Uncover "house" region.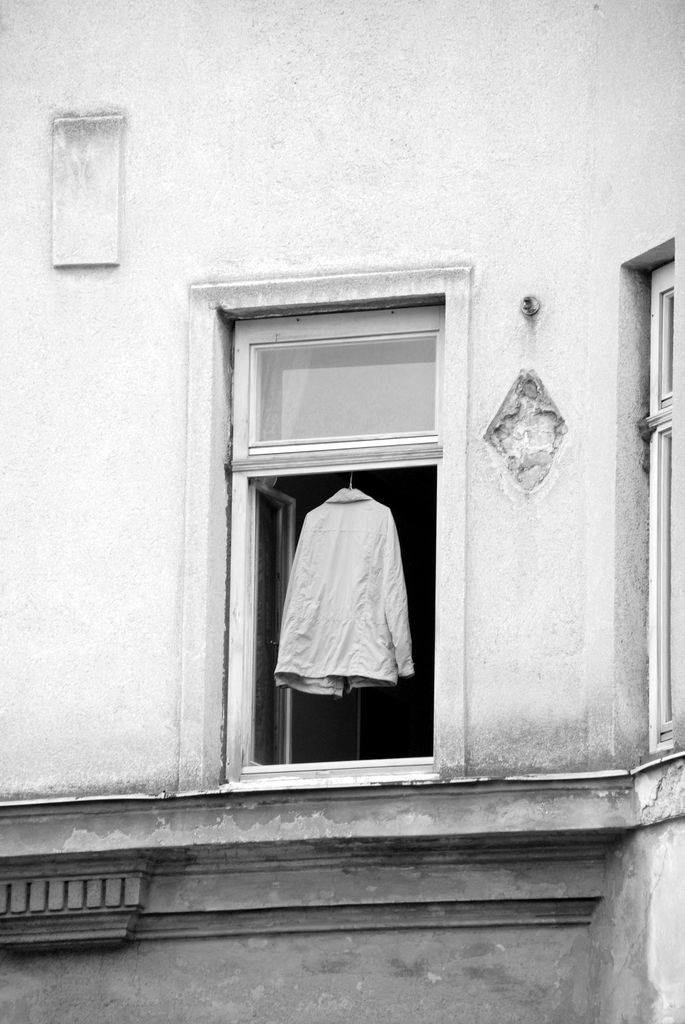
Uncovered: 6, 145, 666, 998.
